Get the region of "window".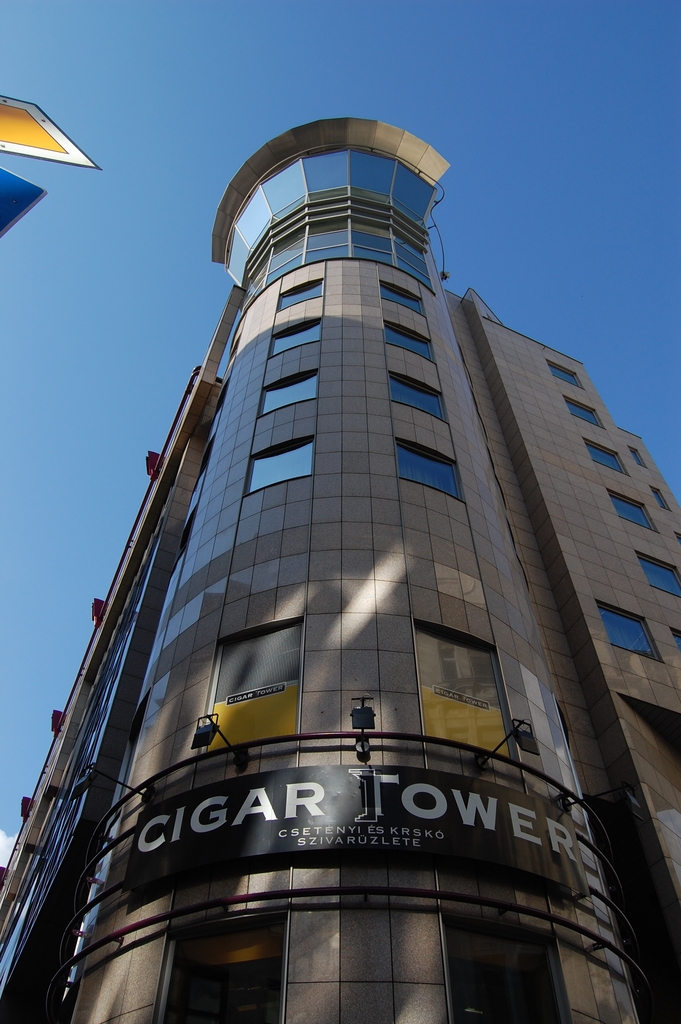
x1=275 y1=274 x2=325 y2=309.
